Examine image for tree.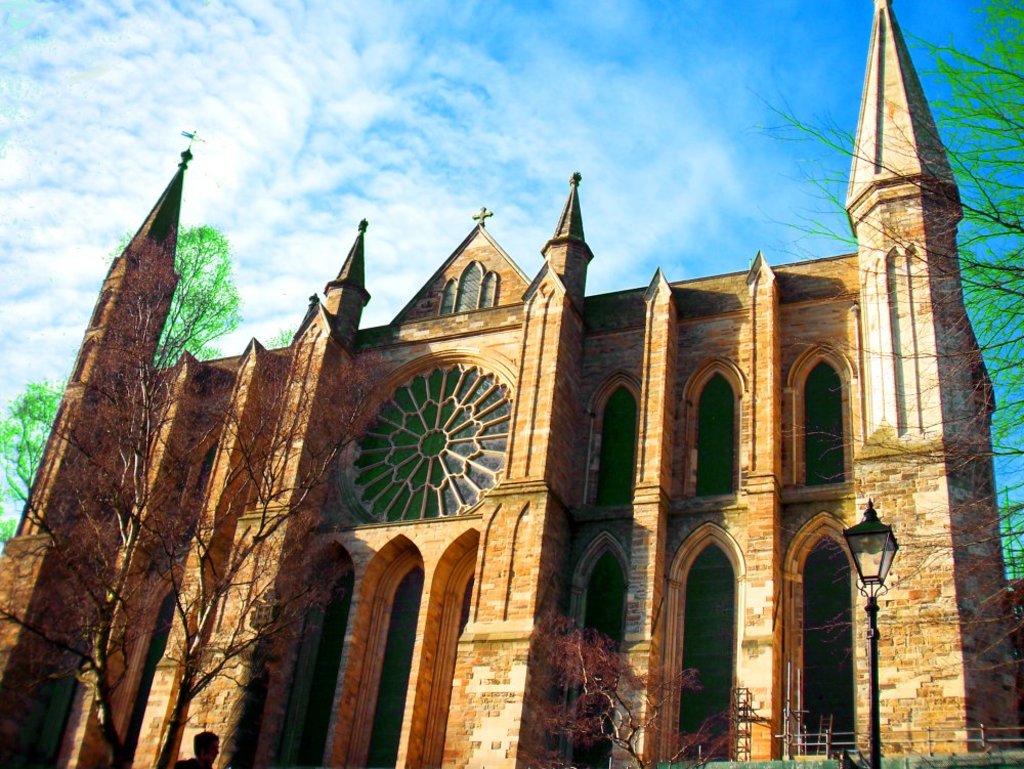
Examination result: [730,0,1023,724].
